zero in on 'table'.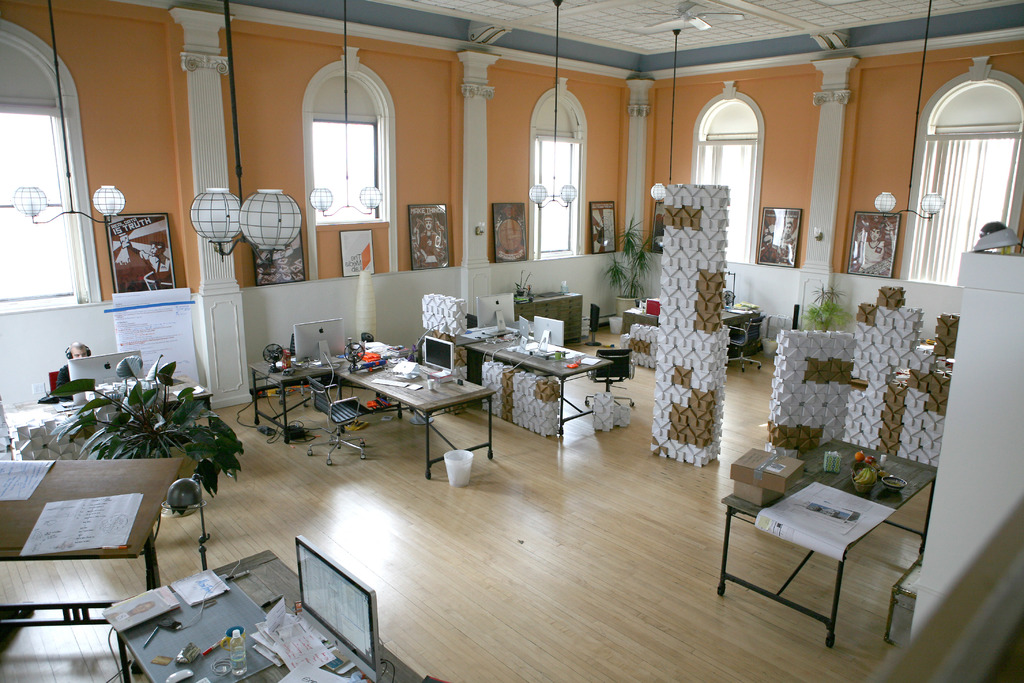
Zeroed in: locate(0, 375, 218, 432).
